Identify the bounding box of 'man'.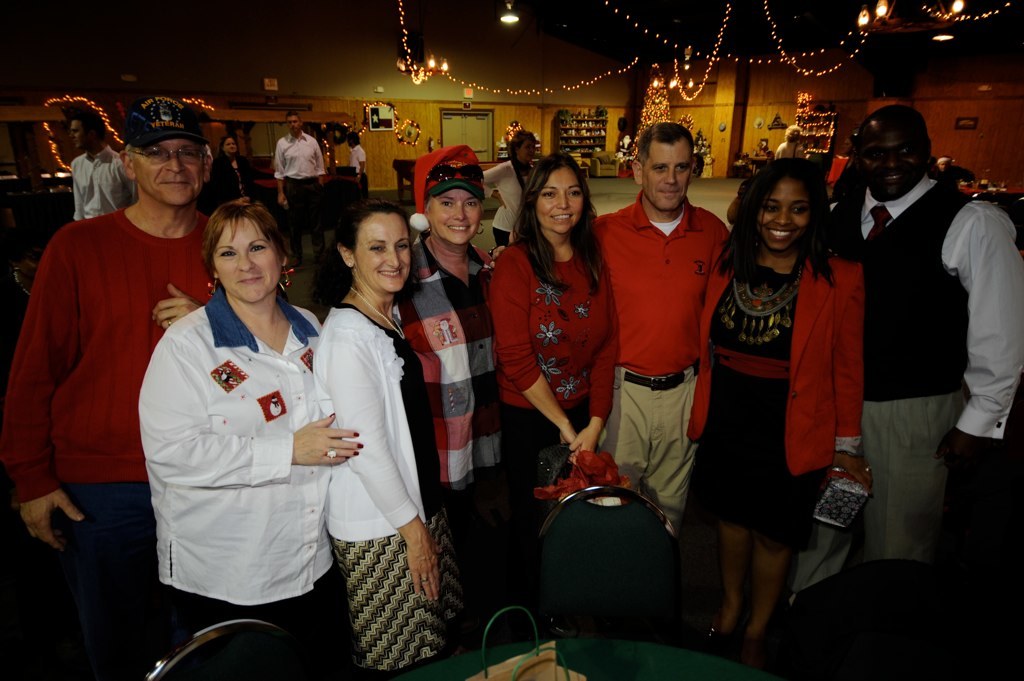
(x1=6, y1=98, x2=231, y2=580).
